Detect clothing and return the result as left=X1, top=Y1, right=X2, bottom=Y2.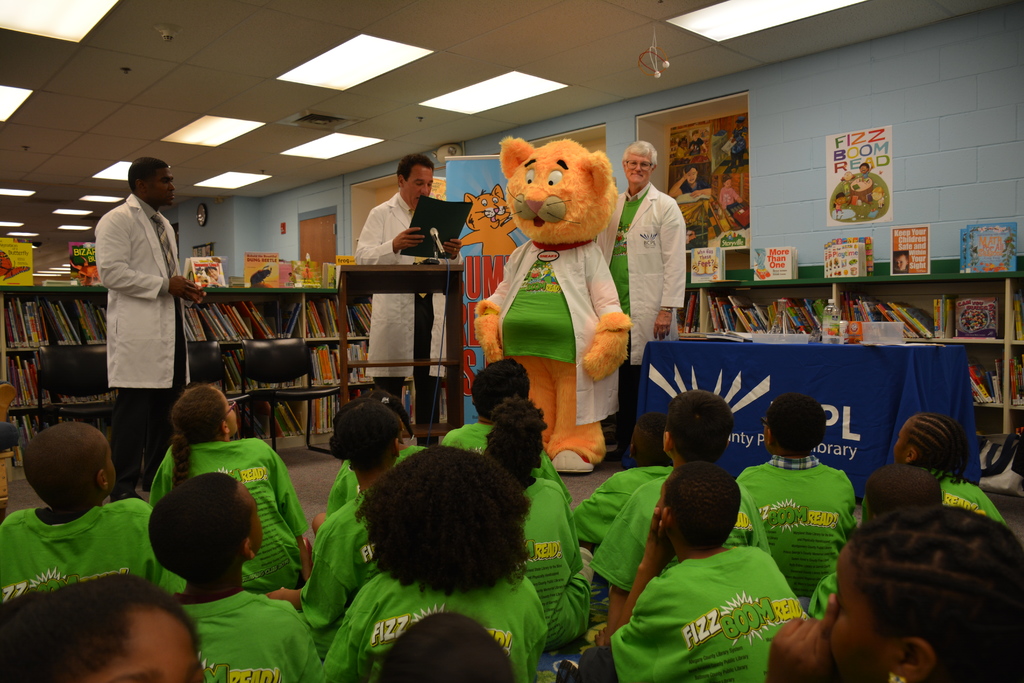
left=607, top=544, right=811, bottom=682.
